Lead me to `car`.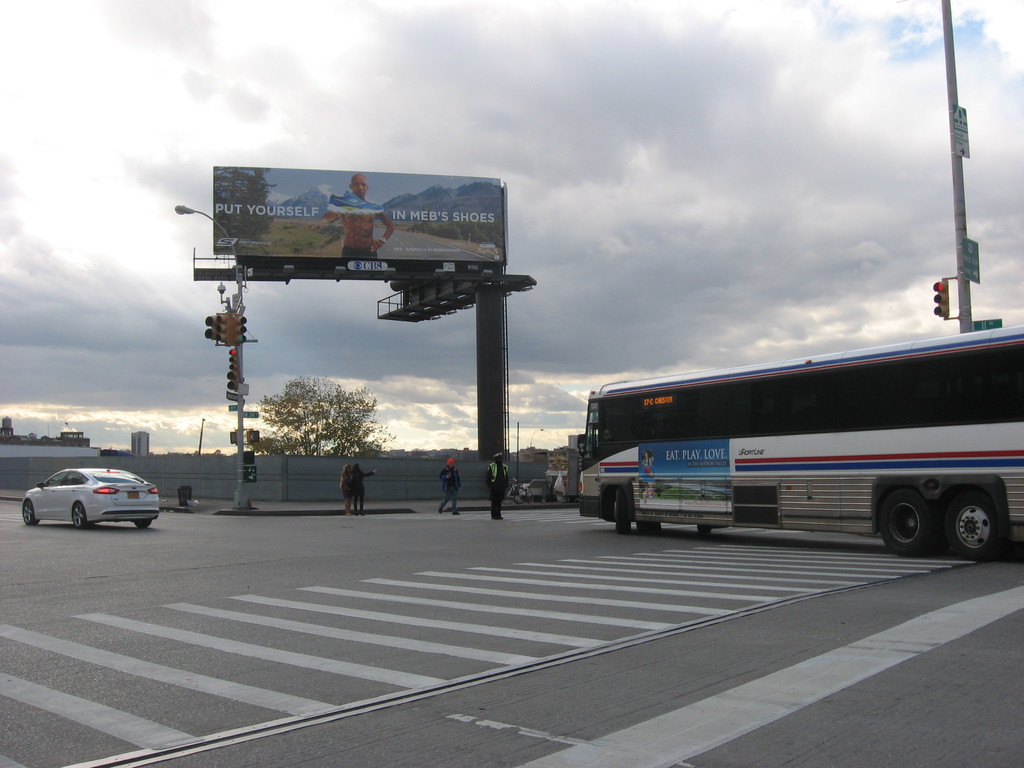
Lead to region(18, 456, 157, 529).
